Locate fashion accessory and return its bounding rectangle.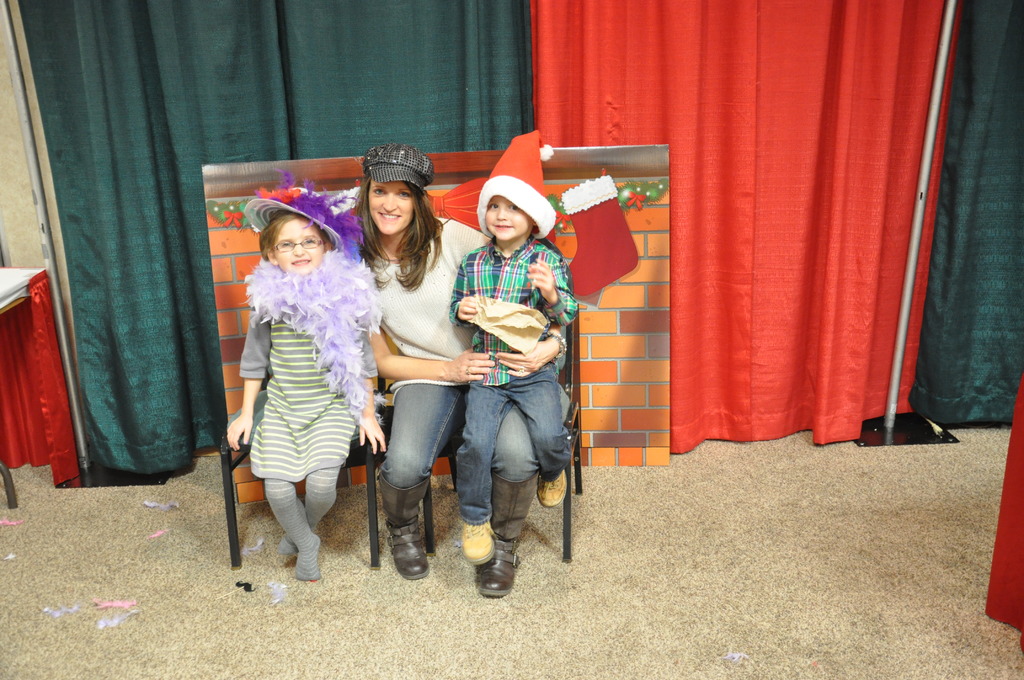
detection(242, 247, 383, 429).
